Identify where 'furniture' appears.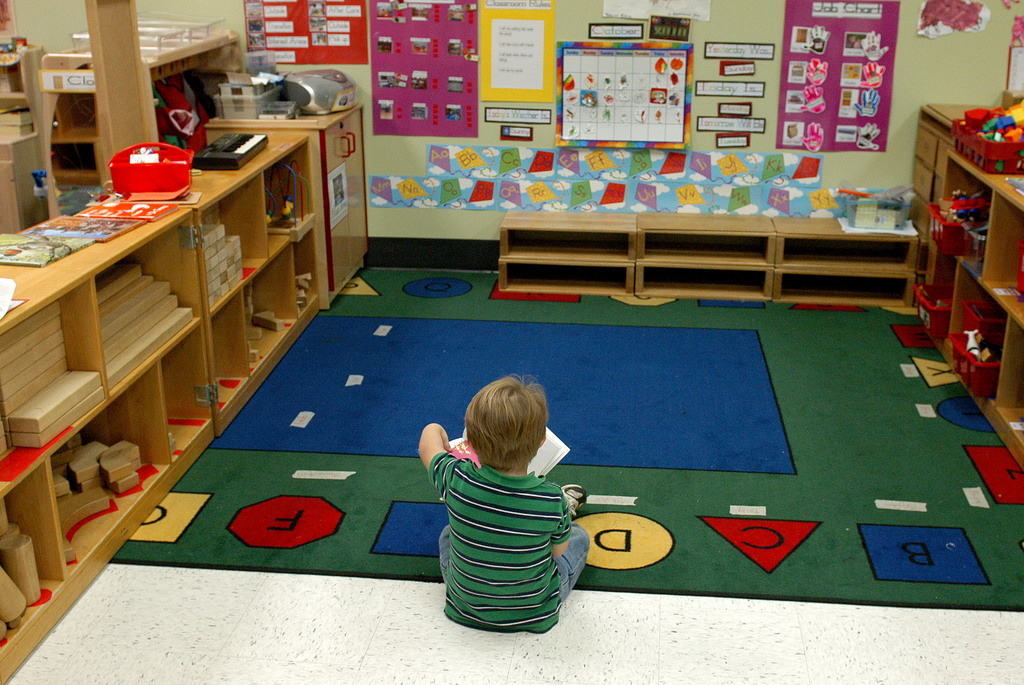
Appears at detection(0, 40, 47, 235).
